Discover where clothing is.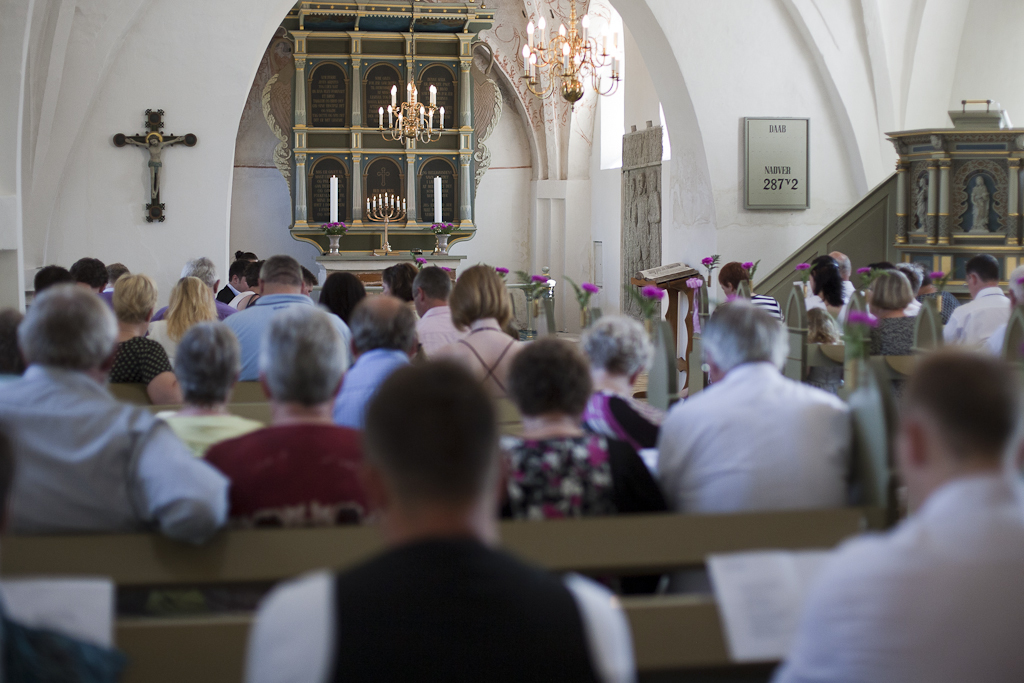
Discovered at {"left": 916, "top": 286, "right": 959, "bottom": 322}.
